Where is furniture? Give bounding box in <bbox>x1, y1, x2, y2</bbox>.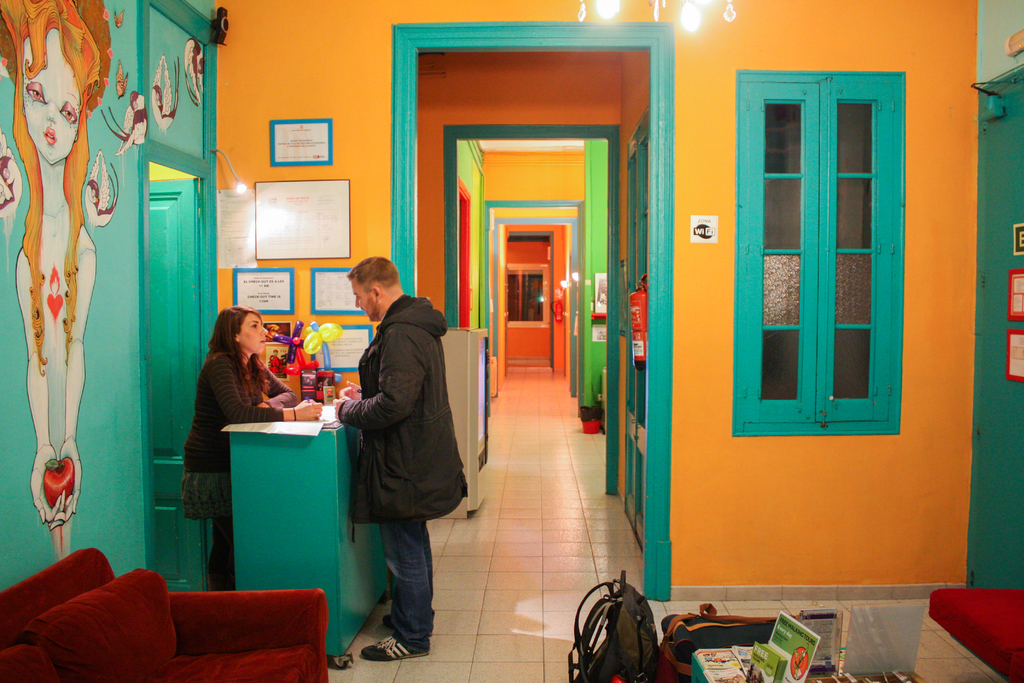
<bbox>927, 589, 1023, 682</bbox>.
